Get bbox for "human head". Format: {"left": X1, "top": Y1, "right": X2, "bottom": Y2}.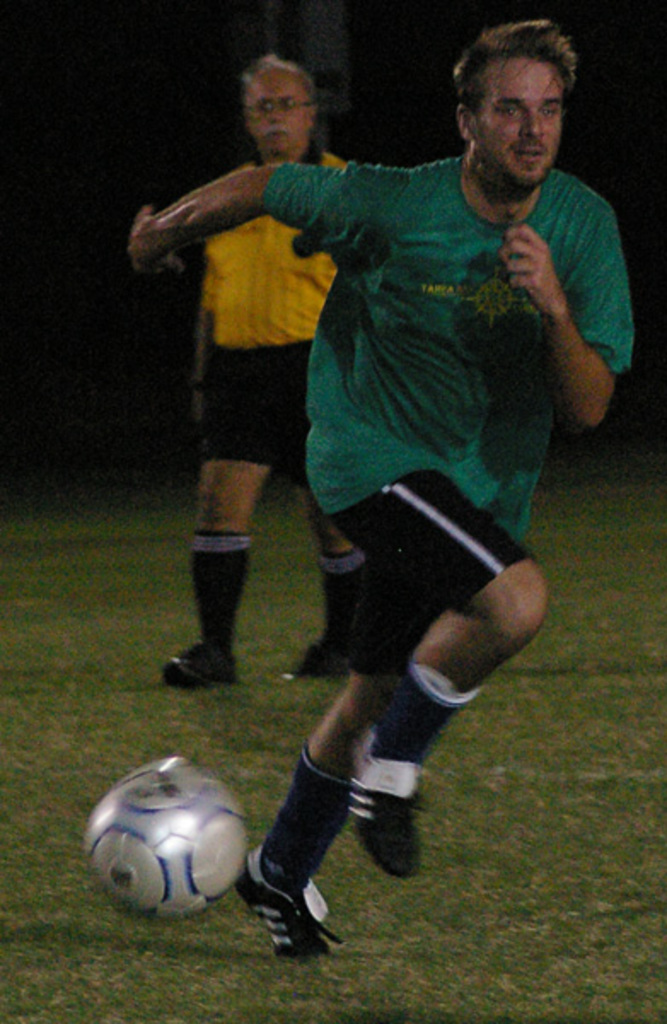
{"left": 449, "top": 12, "right": 597, "bottom": 177}.
